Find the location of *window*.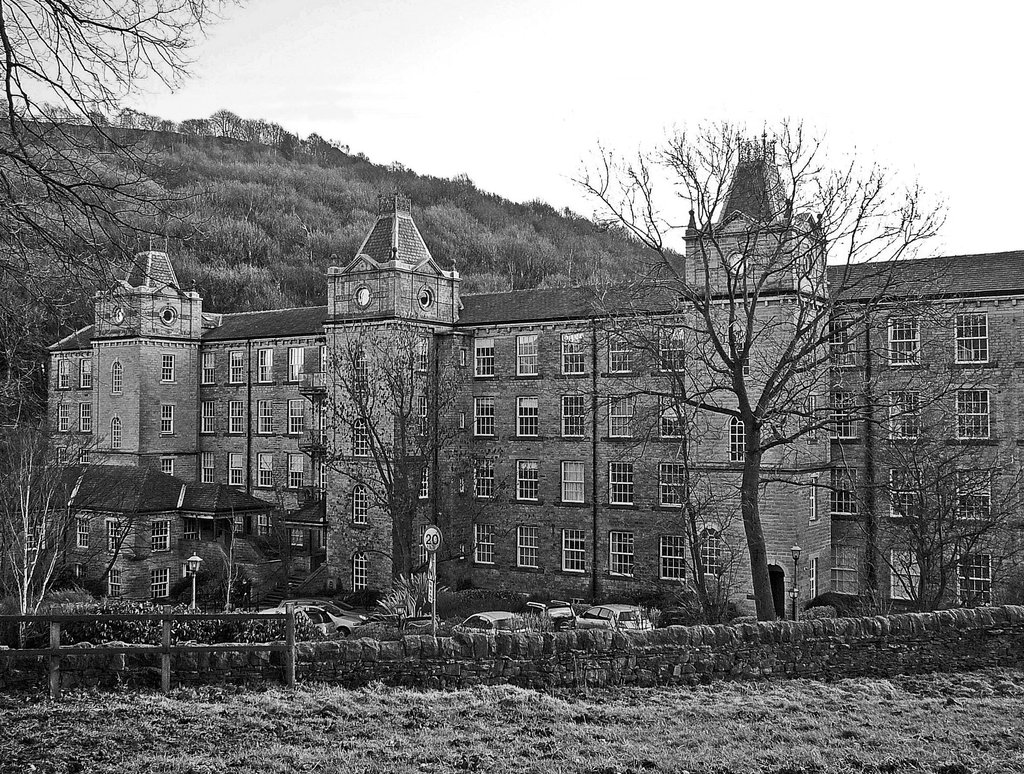
Location: locate(609, 462, 636, 506).
